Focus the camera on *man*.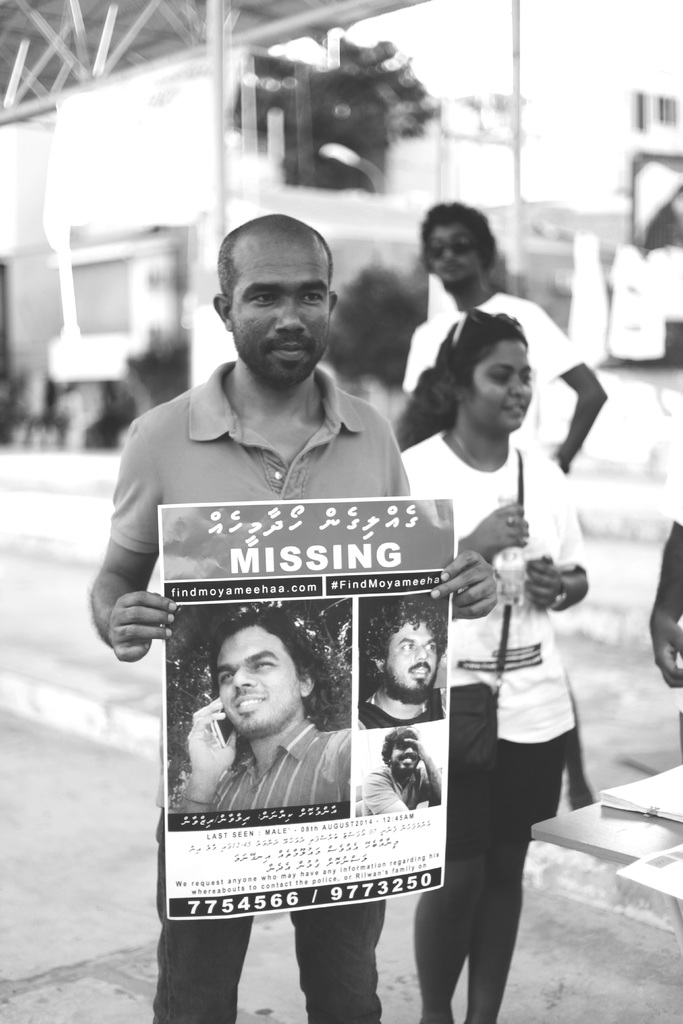
Focus region: {"left": 82, "top": 198, "right": 496, "bottom": 1023}.
